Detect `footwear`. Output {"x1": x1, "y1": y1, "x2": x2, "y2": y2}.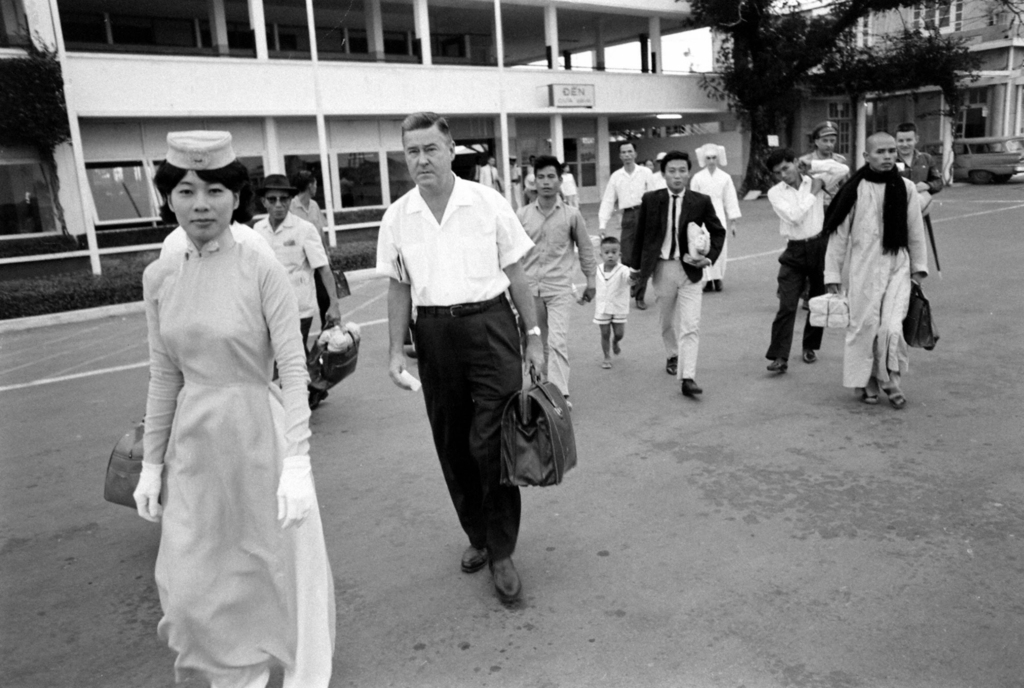
{"x1": 494, "y1": 558, "x2": 522, "y2": 604}.
